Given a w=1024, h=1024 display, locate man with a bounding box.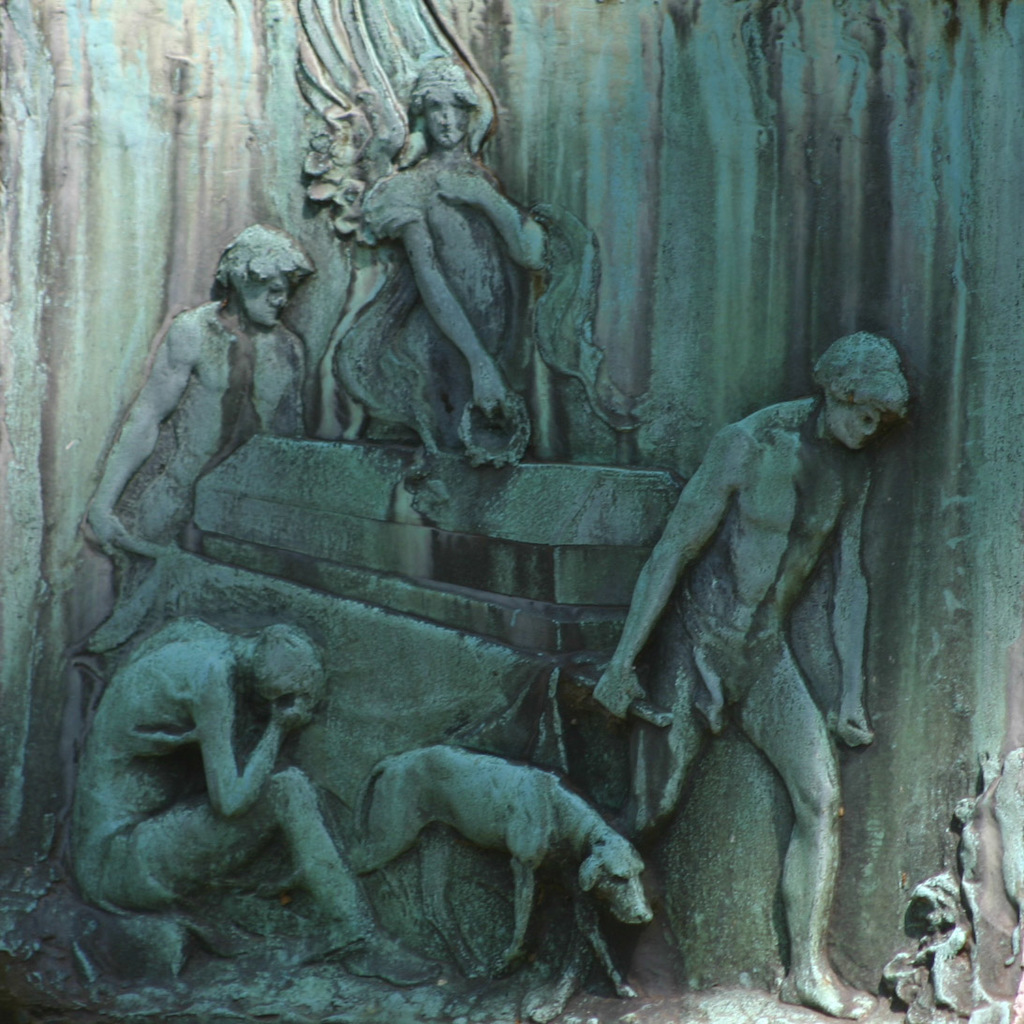
Located: (82,227,321,557).
